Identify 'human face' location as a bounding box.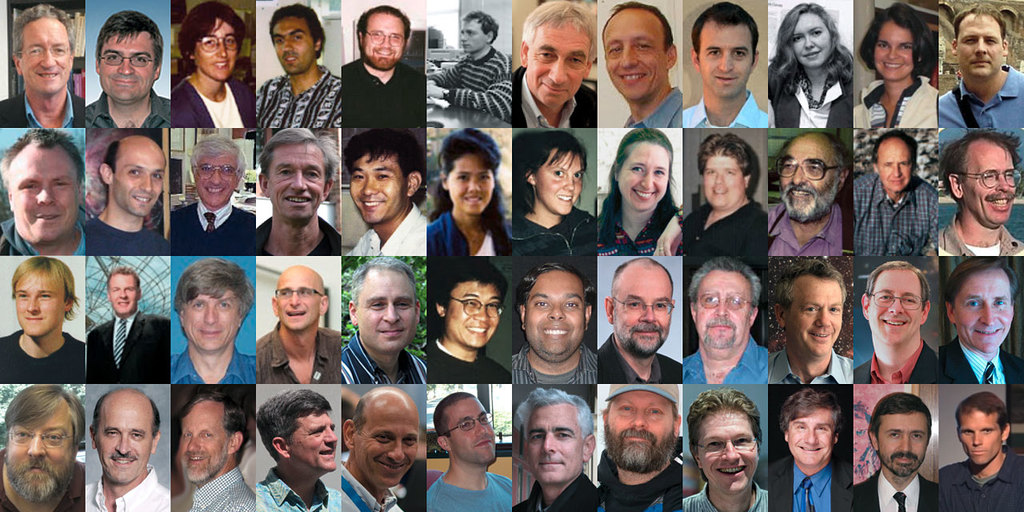
<box>961,409,997,466</box>.
